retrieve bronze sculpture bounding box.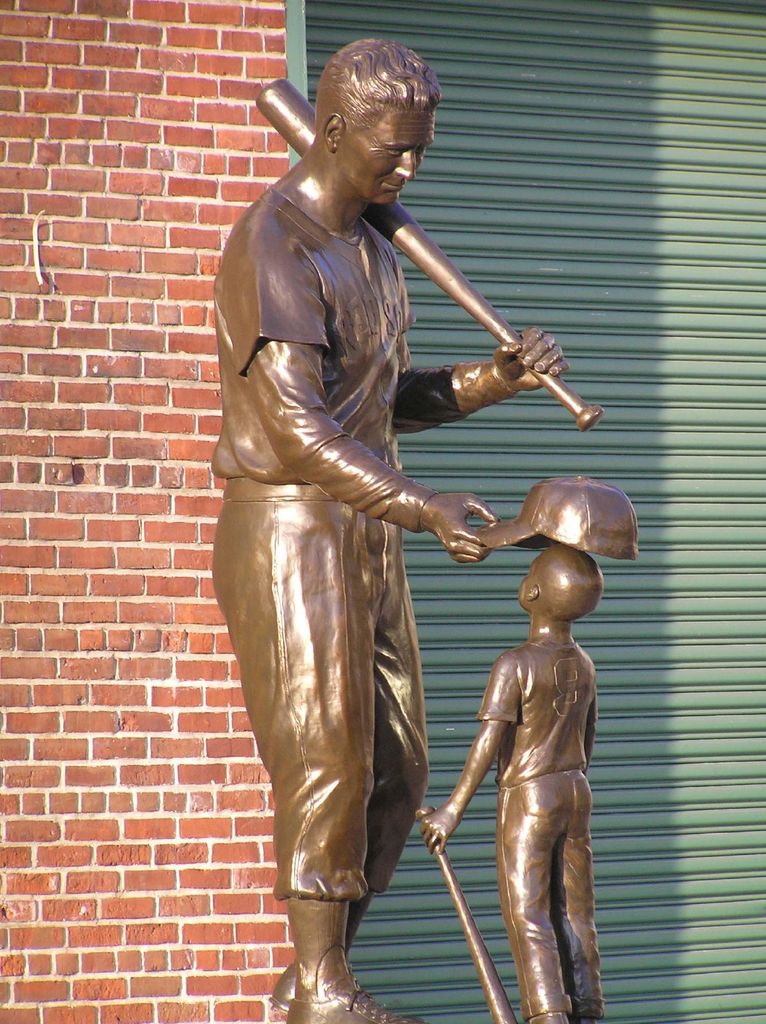
Bounding box: [205, 32, 575, 1017].
